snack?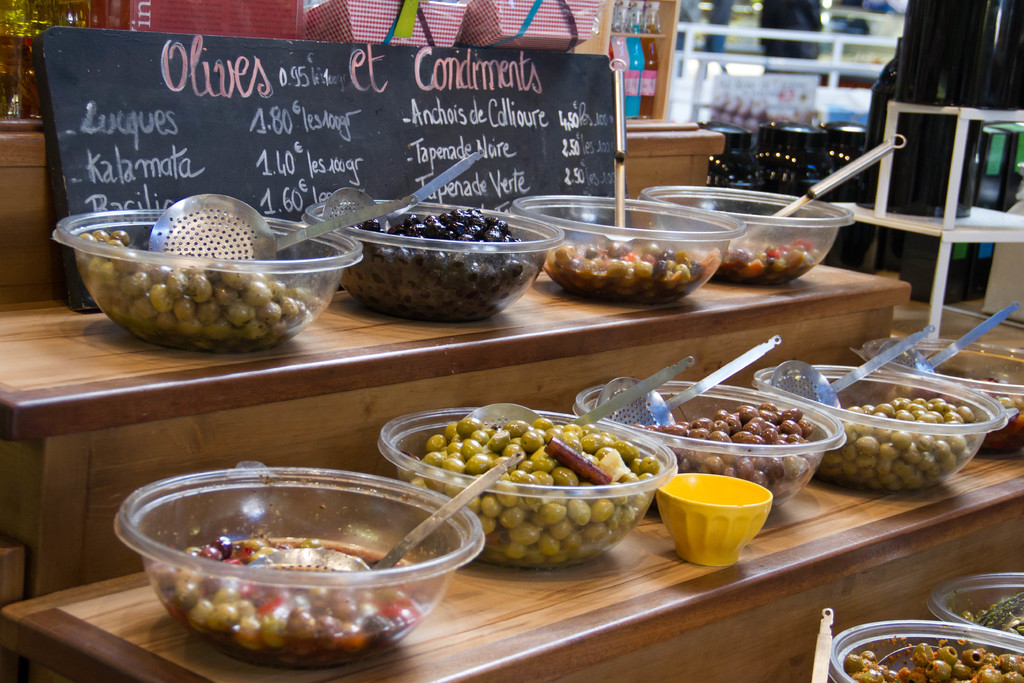
bbox=(161, 536, 423, 656)
